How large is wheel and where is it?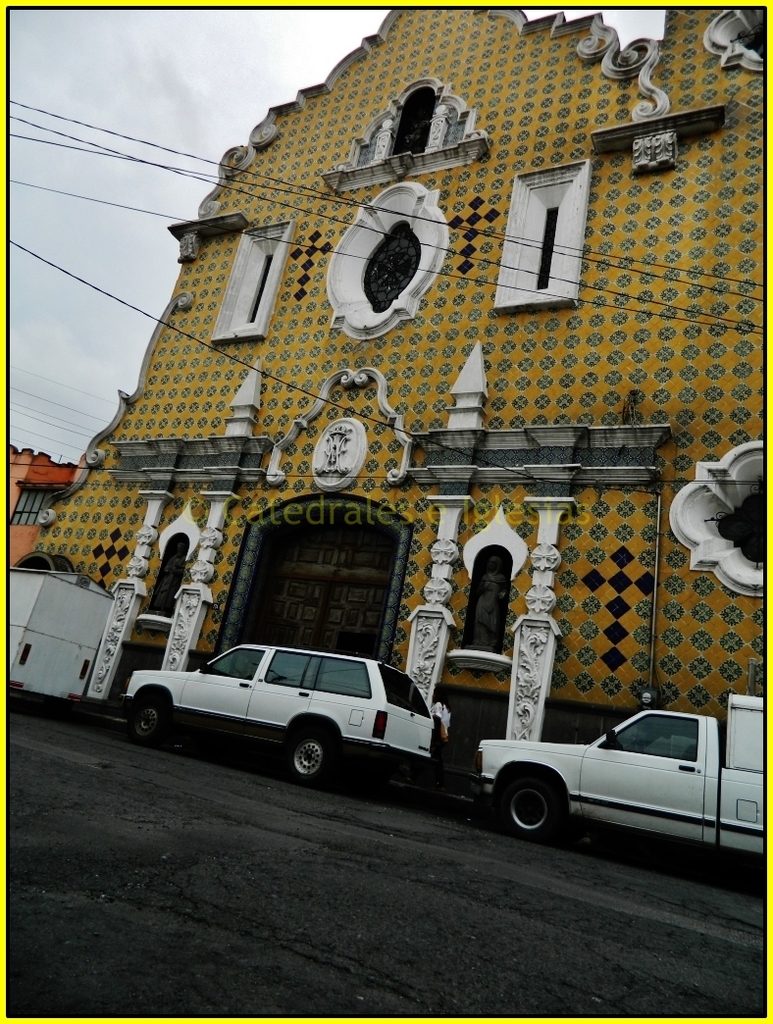
Bounding box: 288:731:333:783.
